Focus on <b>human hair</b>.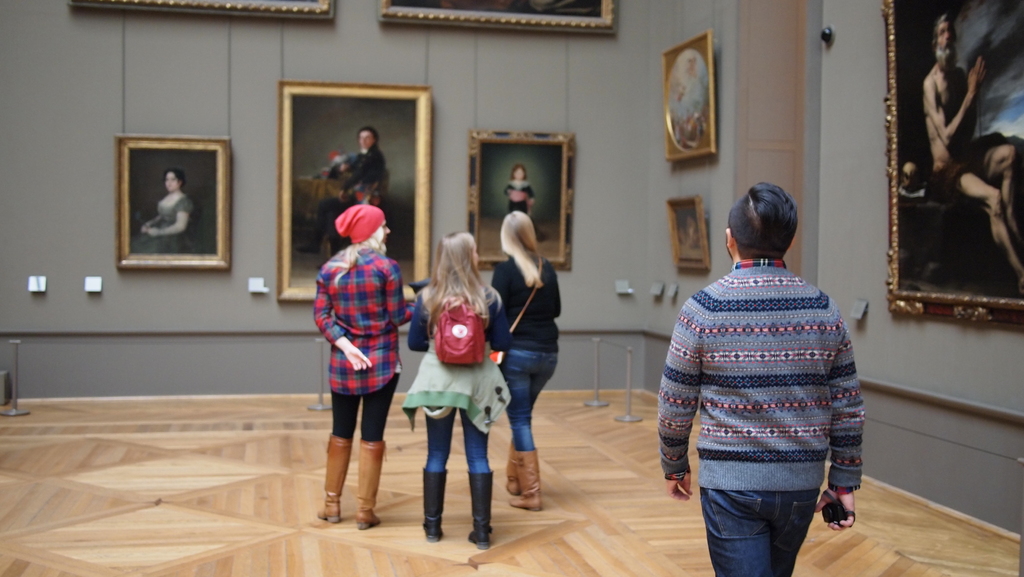
Focused at 361, 129, 380, 153.
